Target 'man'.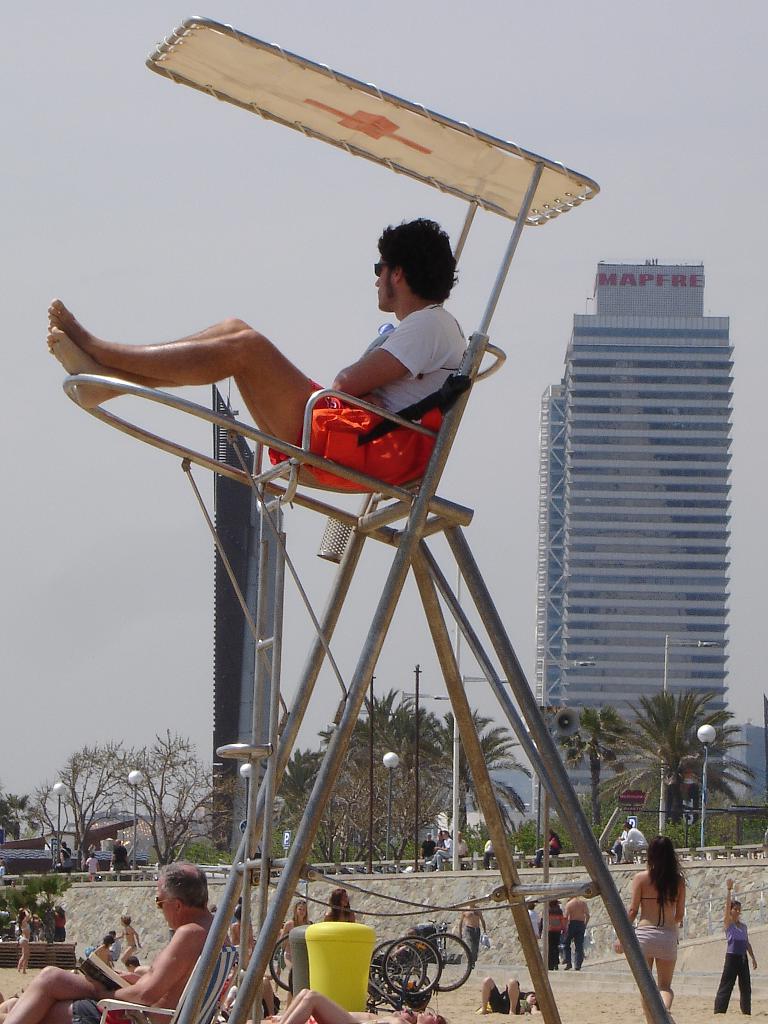
Target region: Rect(460, 892, 489, 972).
